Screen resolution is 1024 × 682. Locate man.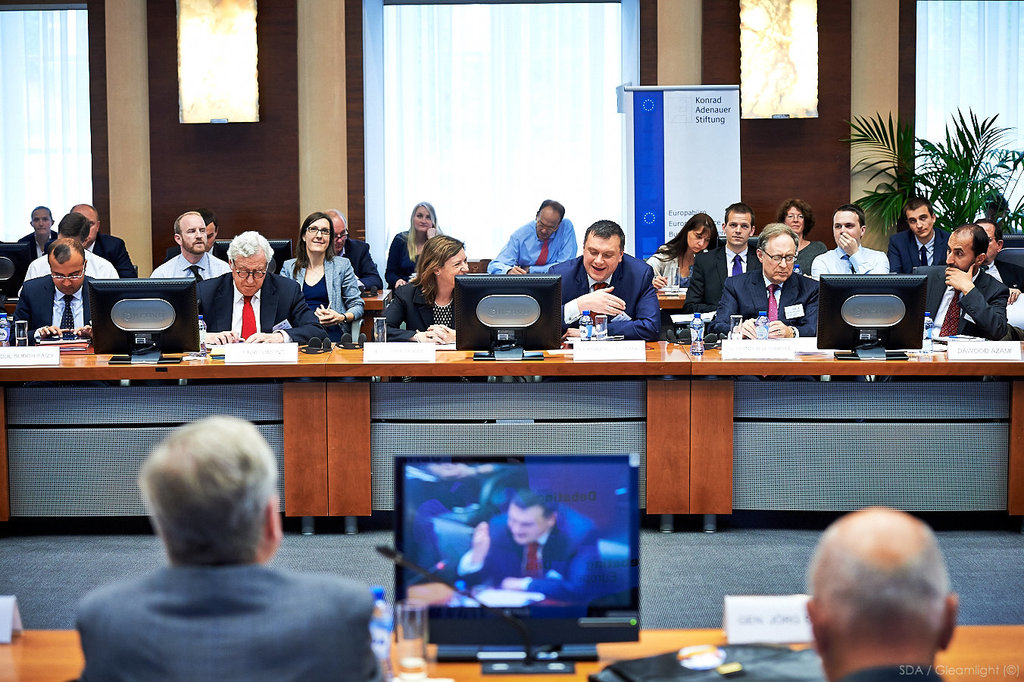
[x1=459, y1=487, x2=610, y2=604].
